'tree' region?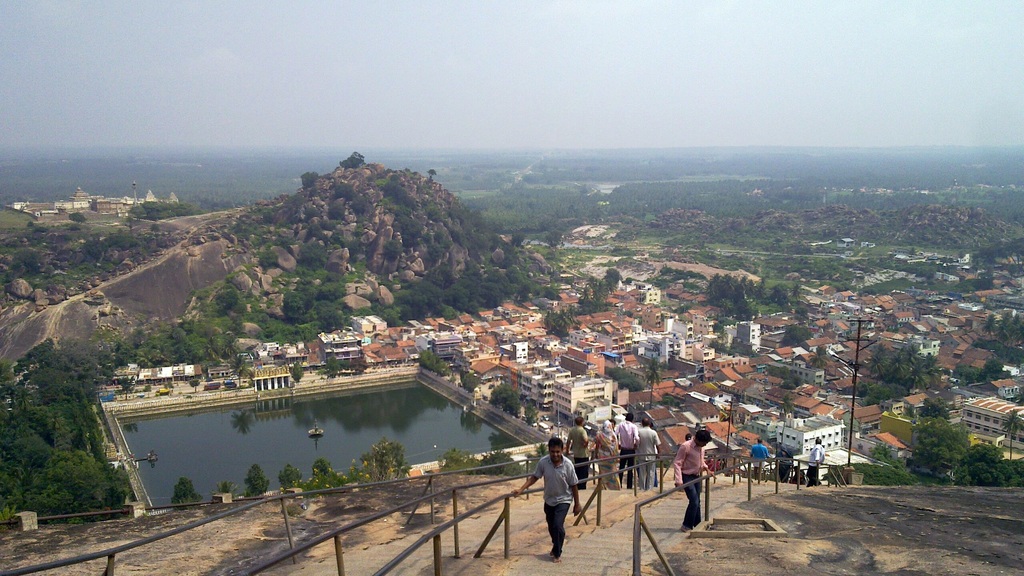
<region>541, 236, 566, 249</region>
